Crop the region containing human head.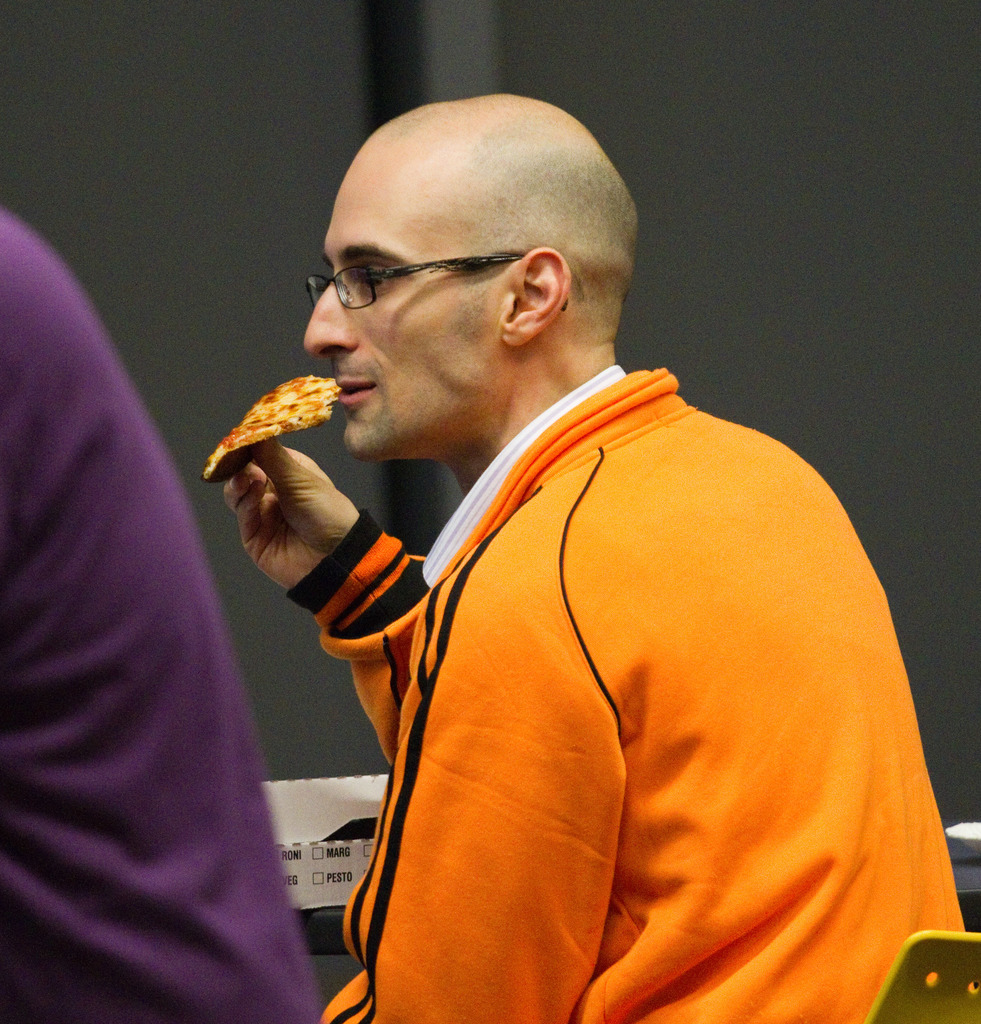
Crop region: rect(301, 88, 644, 469).
